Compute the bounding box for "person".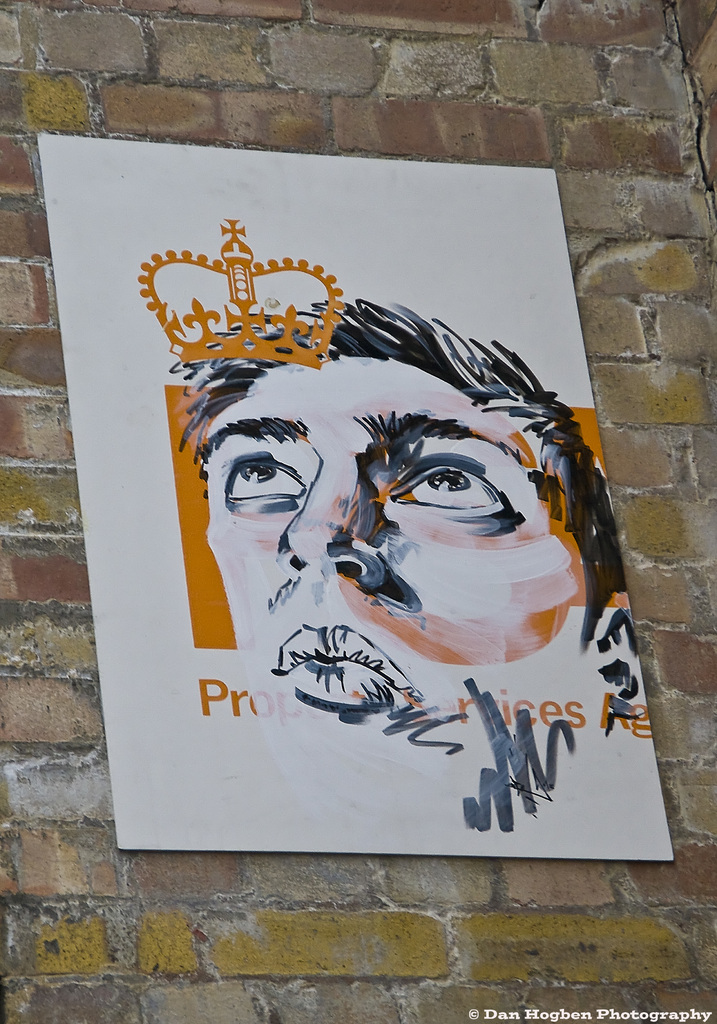
[left=164, top=299, right=640, bottom=832].
